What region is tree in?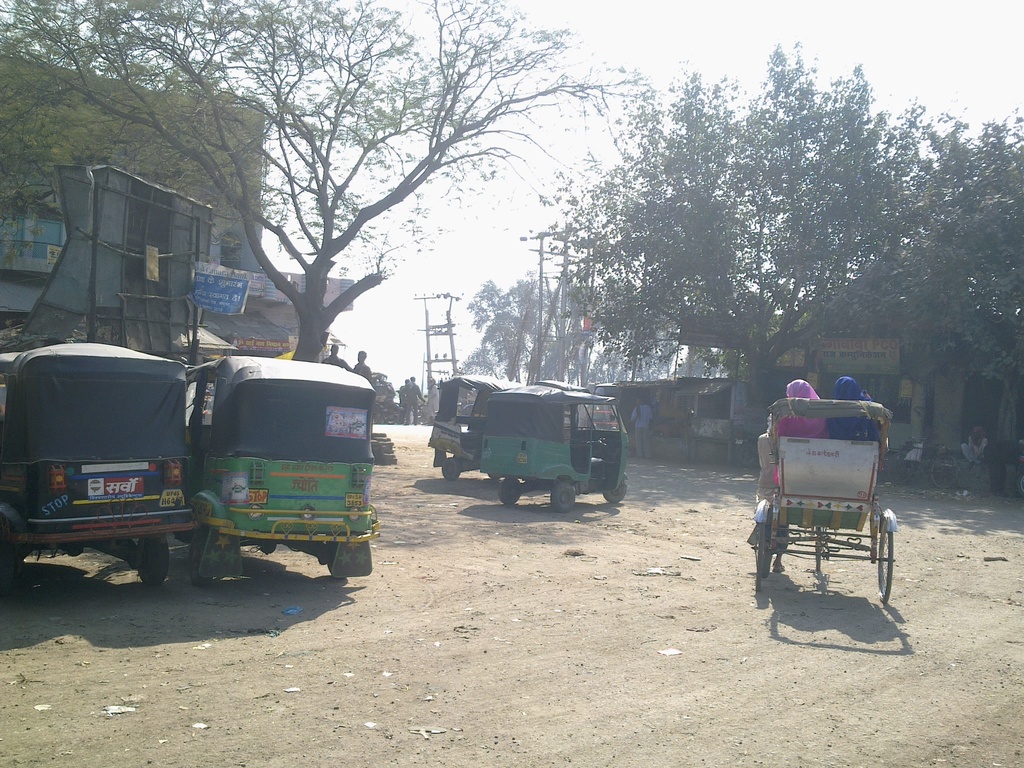
Rect(127, 57, 662, 380).
